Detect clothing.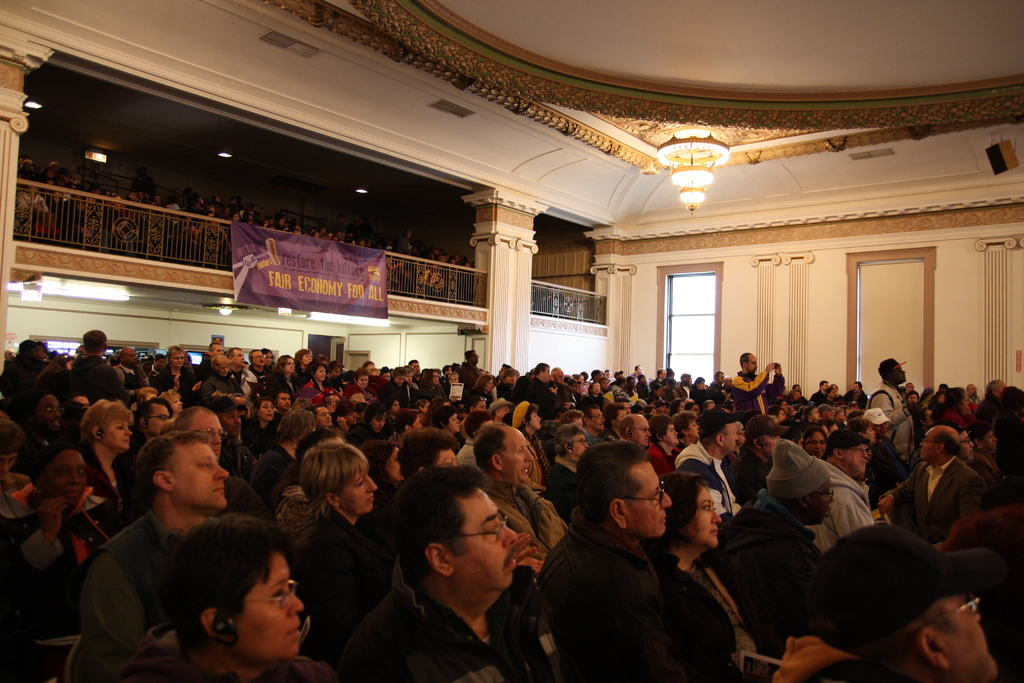
Detected at BBox(895, 454, 984, 546).
